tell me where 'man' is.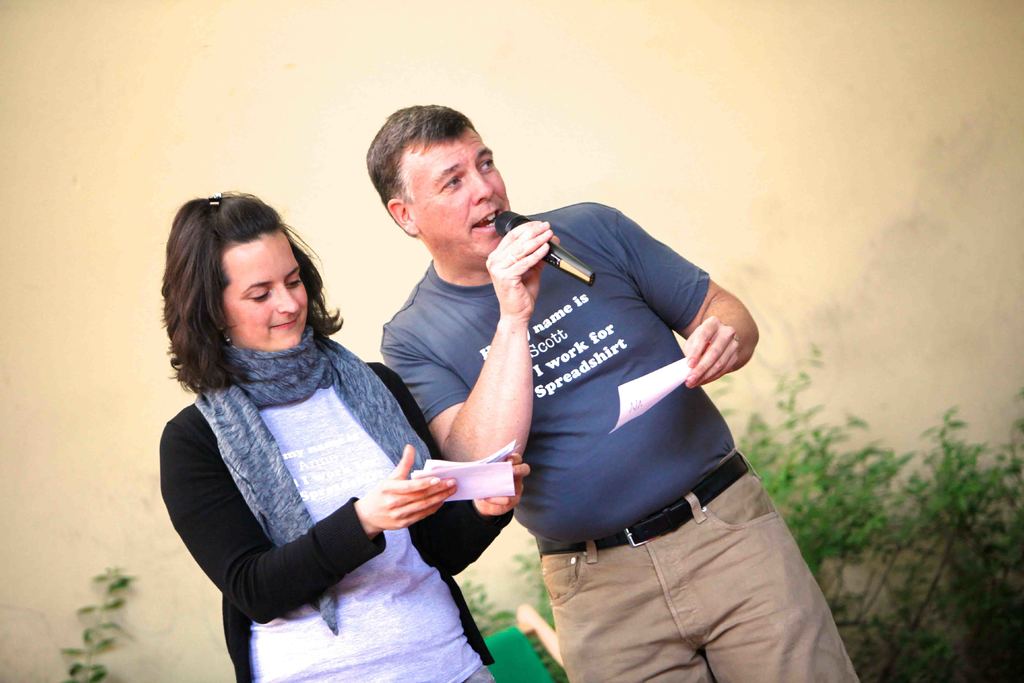
'man' is at <bbox>378, 119, 813, 658</bbox>.
